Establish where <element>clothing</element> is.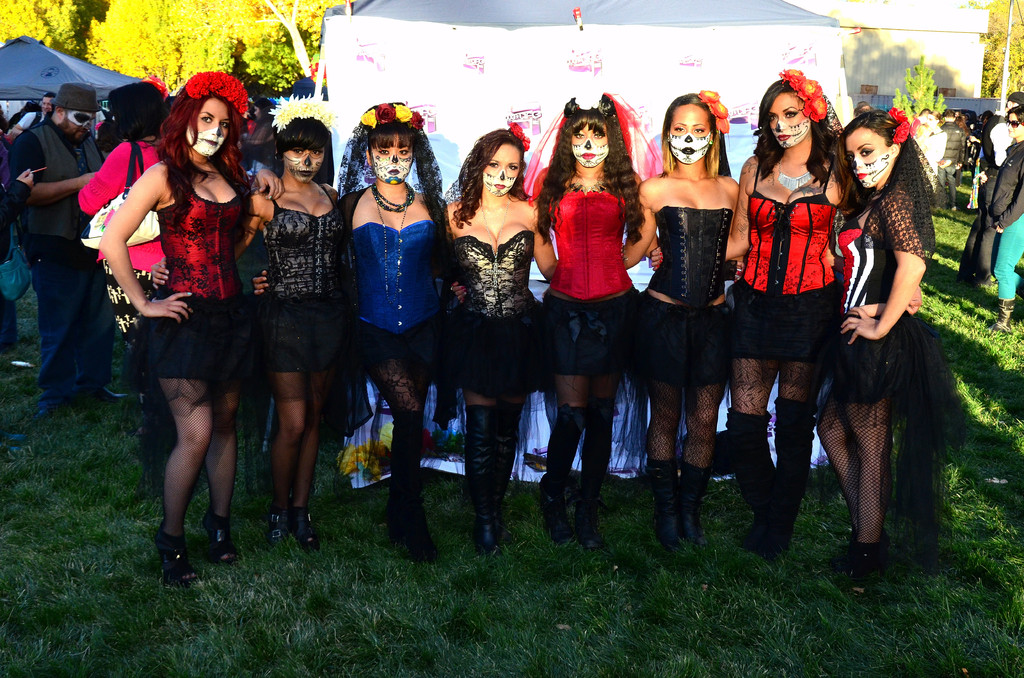
Established at region(910, 117, 990, 206).
